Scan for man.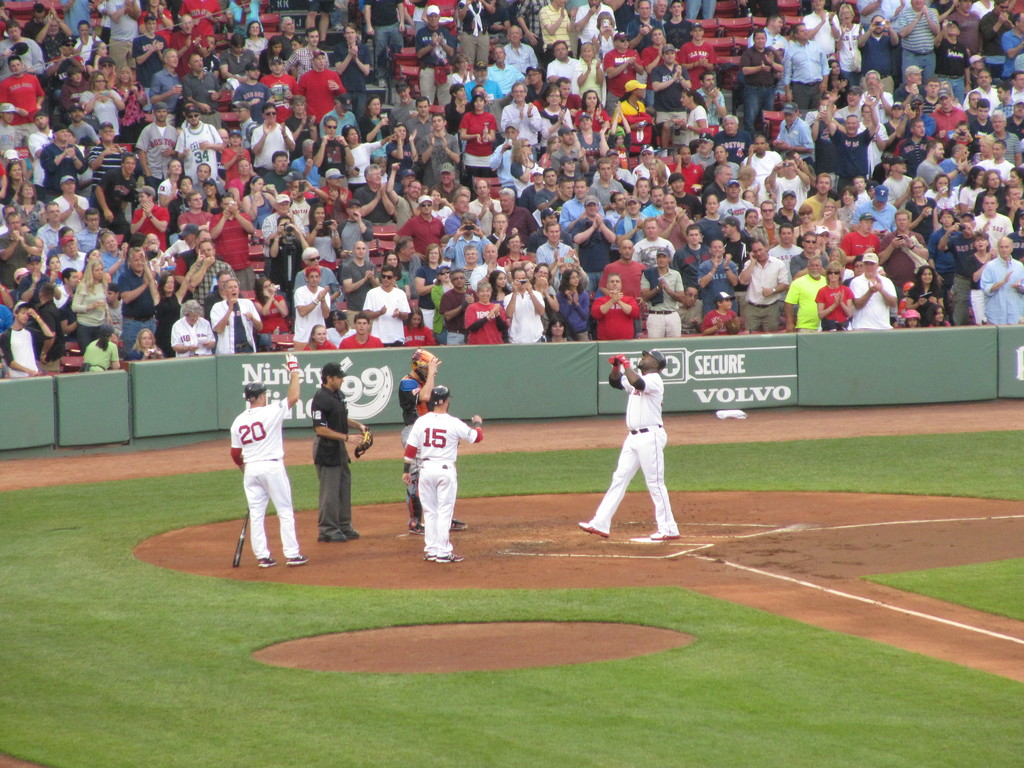
Scan result: (296, 47, 346, 128).
